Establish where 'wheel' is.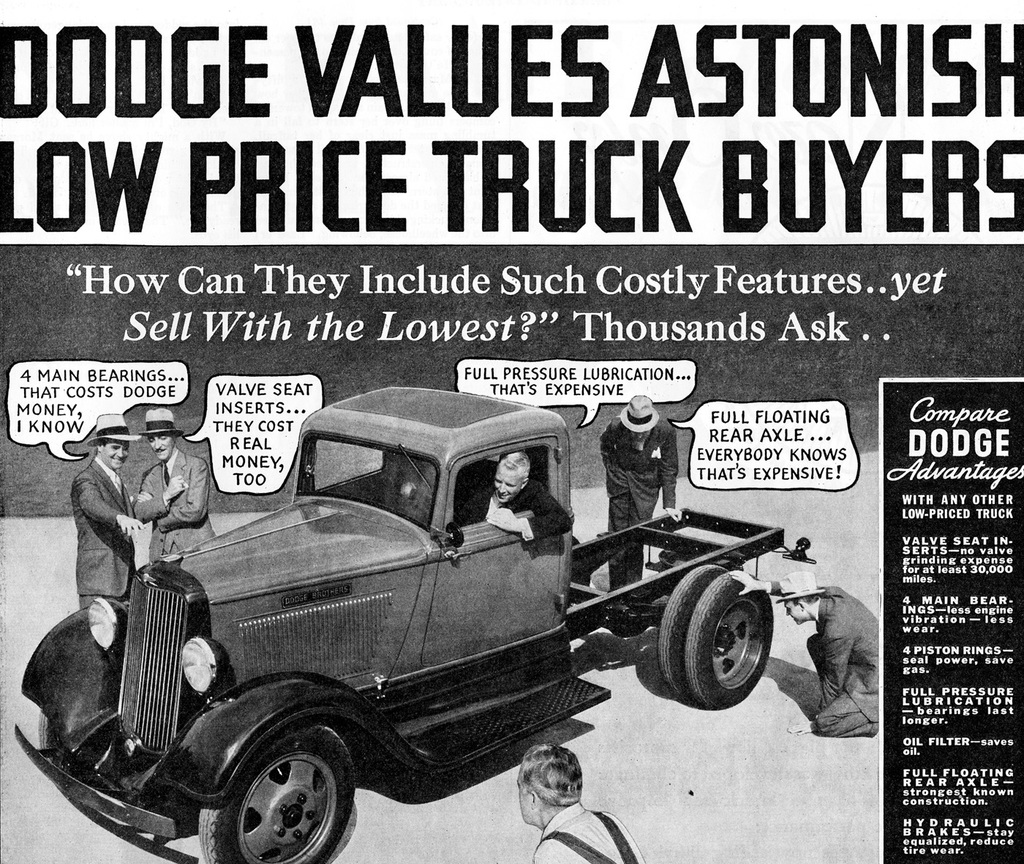
Established at crop(658, 564, 727, 705).
